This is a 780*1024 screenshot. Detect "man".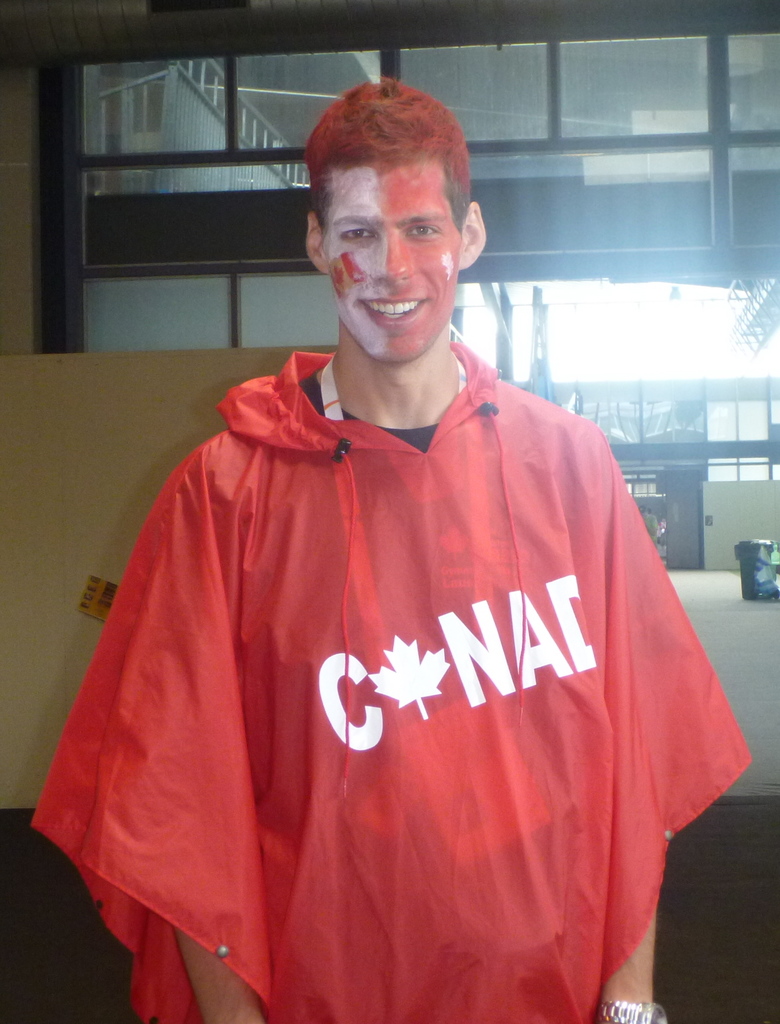
bbox=[24, 89, 754, 1020].
